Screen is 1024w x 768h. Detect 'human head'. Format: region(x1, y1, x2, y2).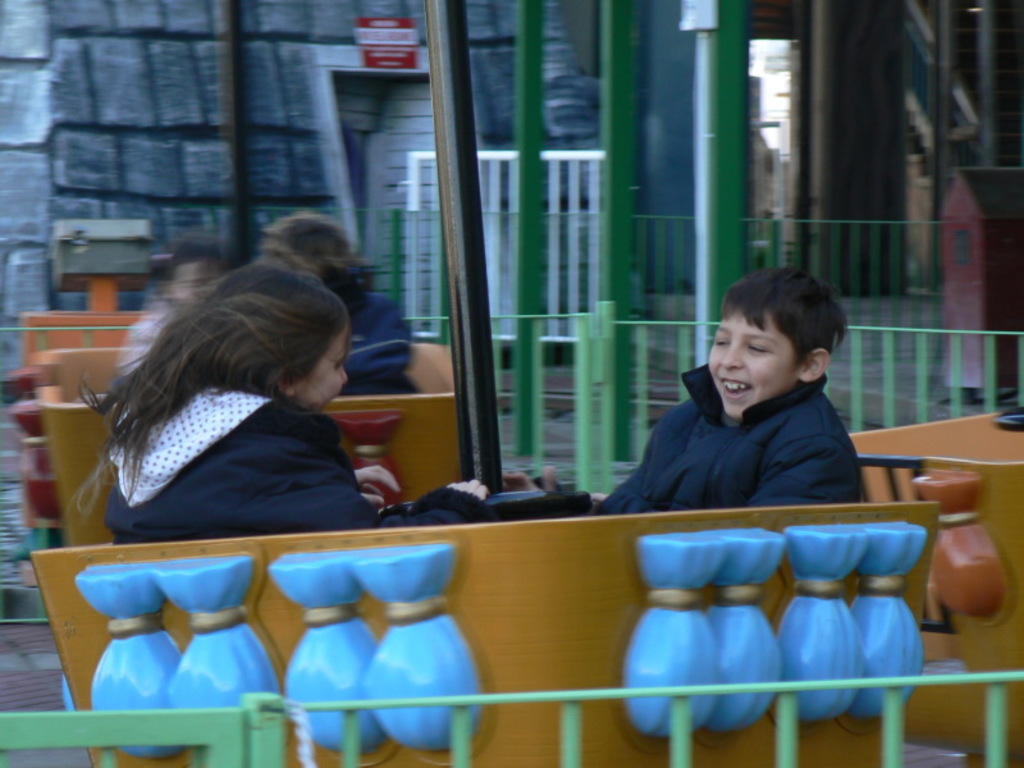
region(701, 269, 844, 413).
